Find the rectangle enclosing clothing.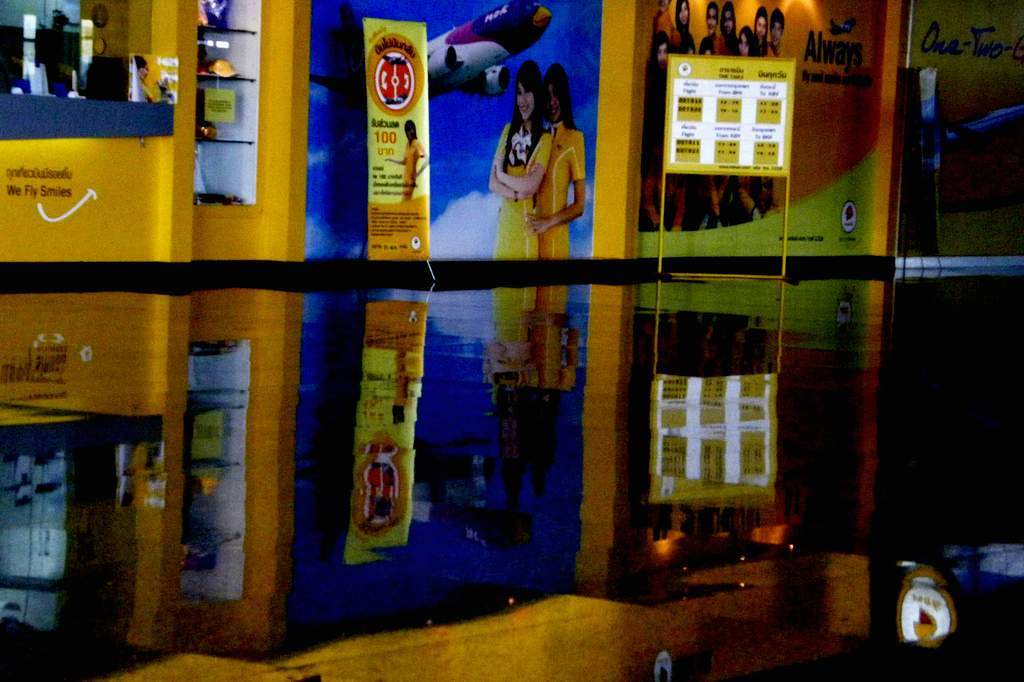
bbox=[674, 28, 704, 62].
